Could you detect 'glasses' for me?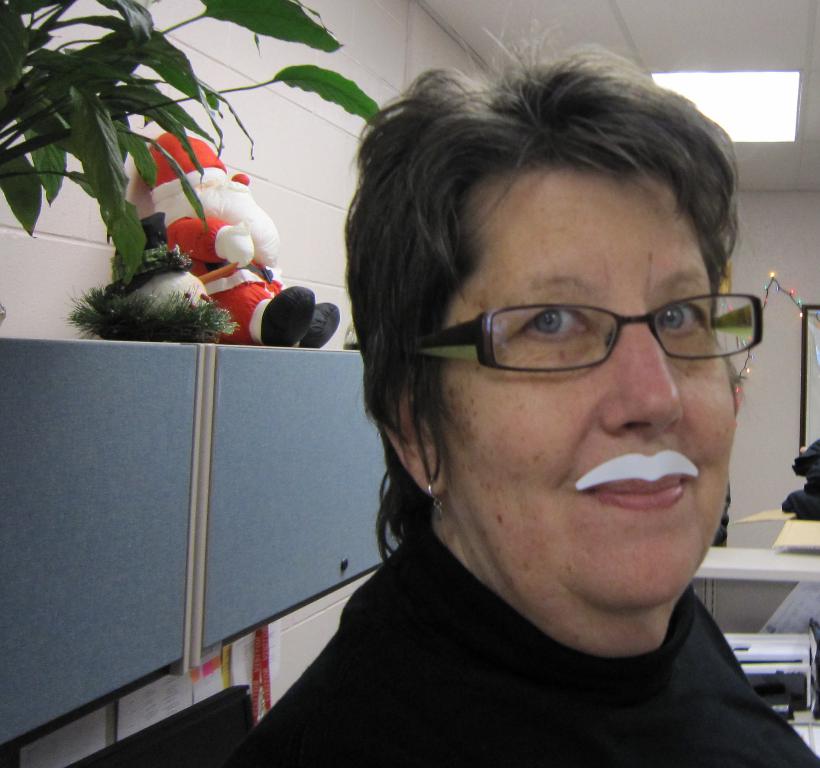
Detection result: region(423, 285, 760, 378).
